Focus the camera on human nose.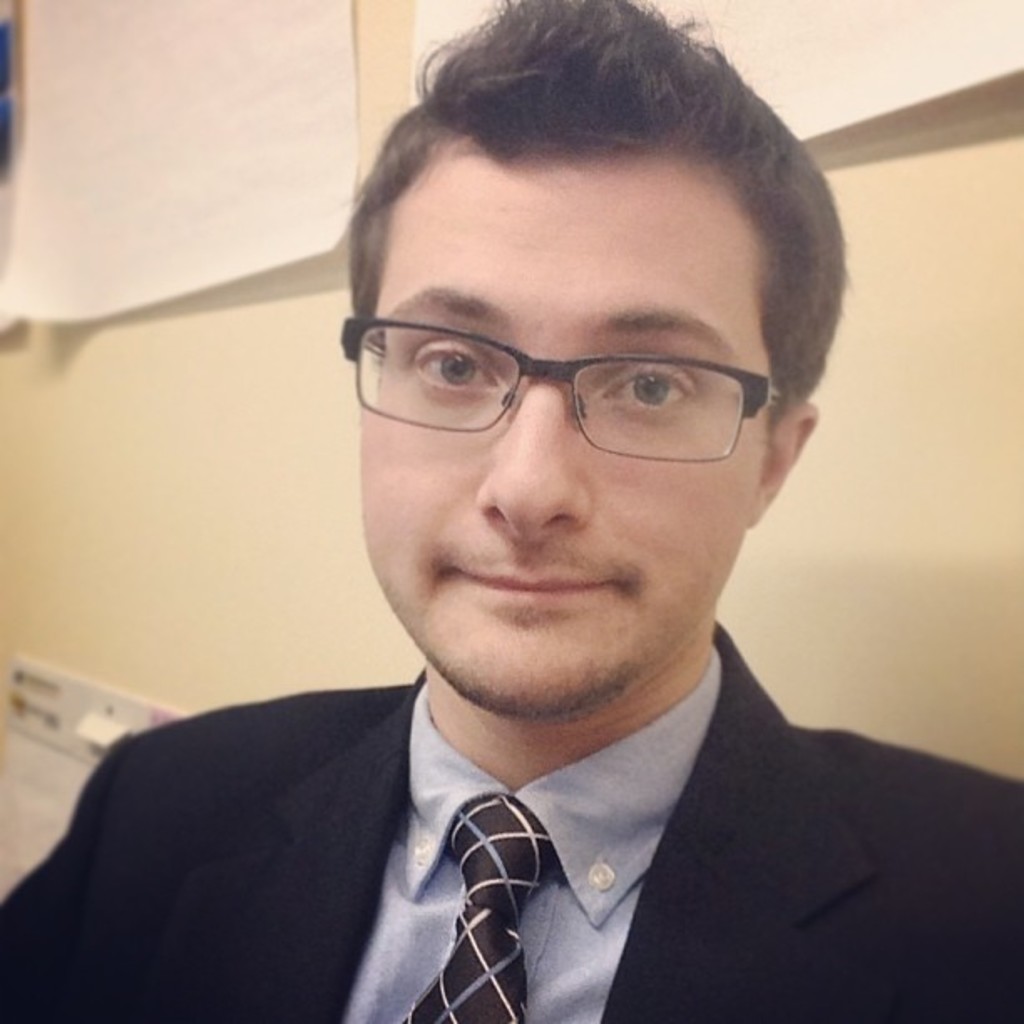
Focus region: l=472, t=336, r=592, b=544.
